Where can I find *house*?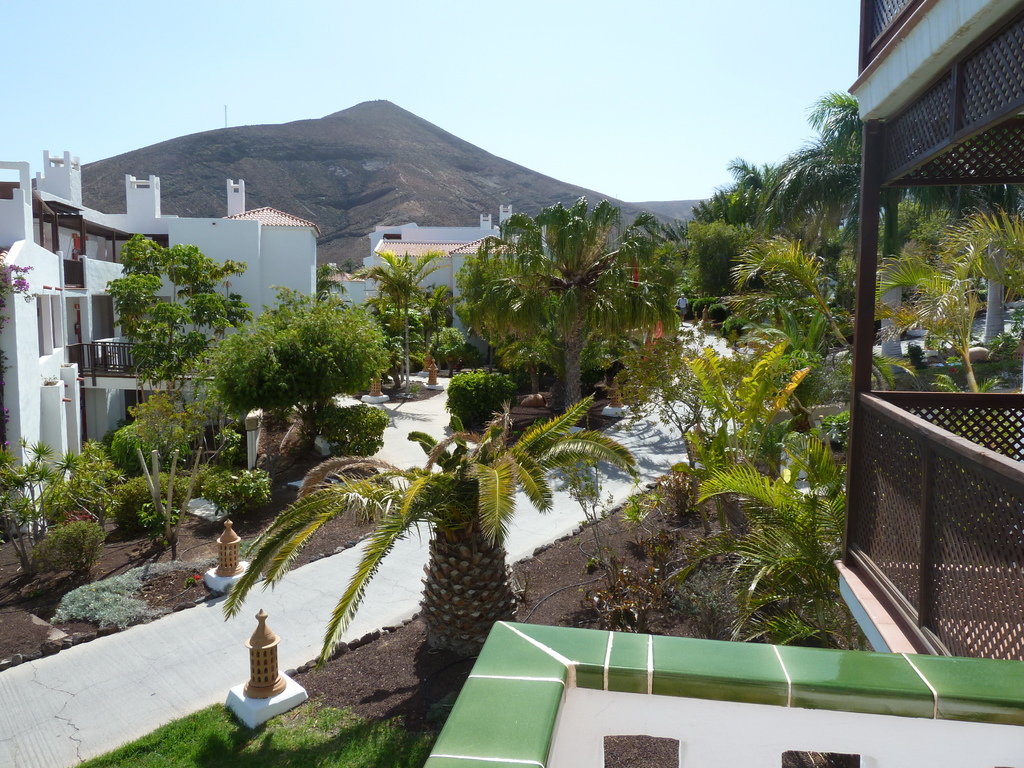
You can find it at box(0, 145, 324, 532).
